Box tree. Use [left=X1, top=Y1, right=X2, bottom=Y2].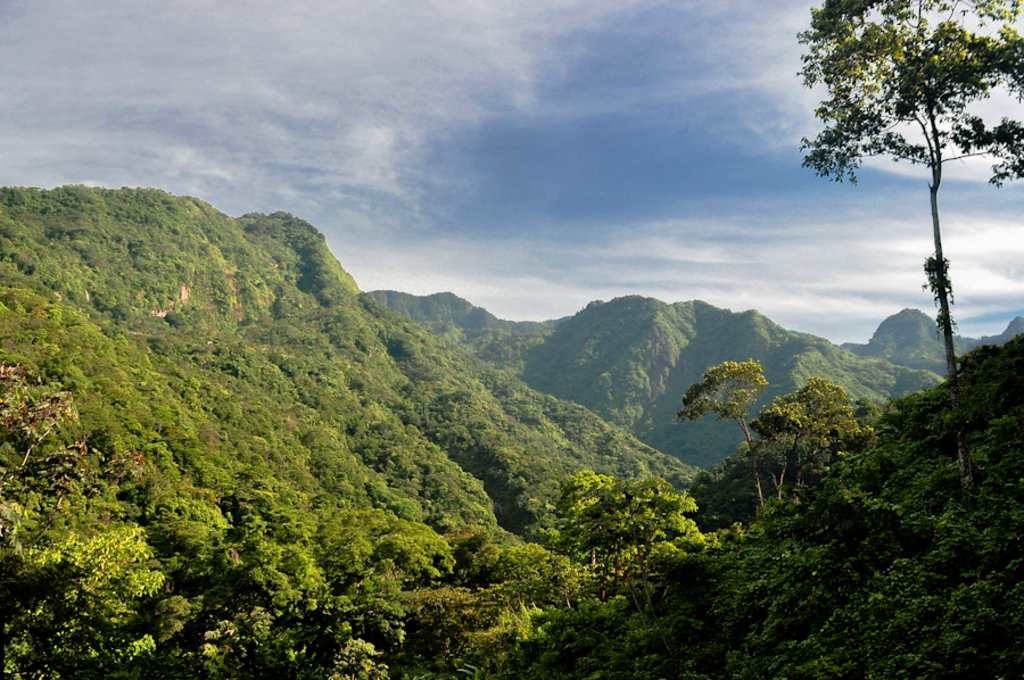
[left=750, top=380, right=866, bottom=500].
